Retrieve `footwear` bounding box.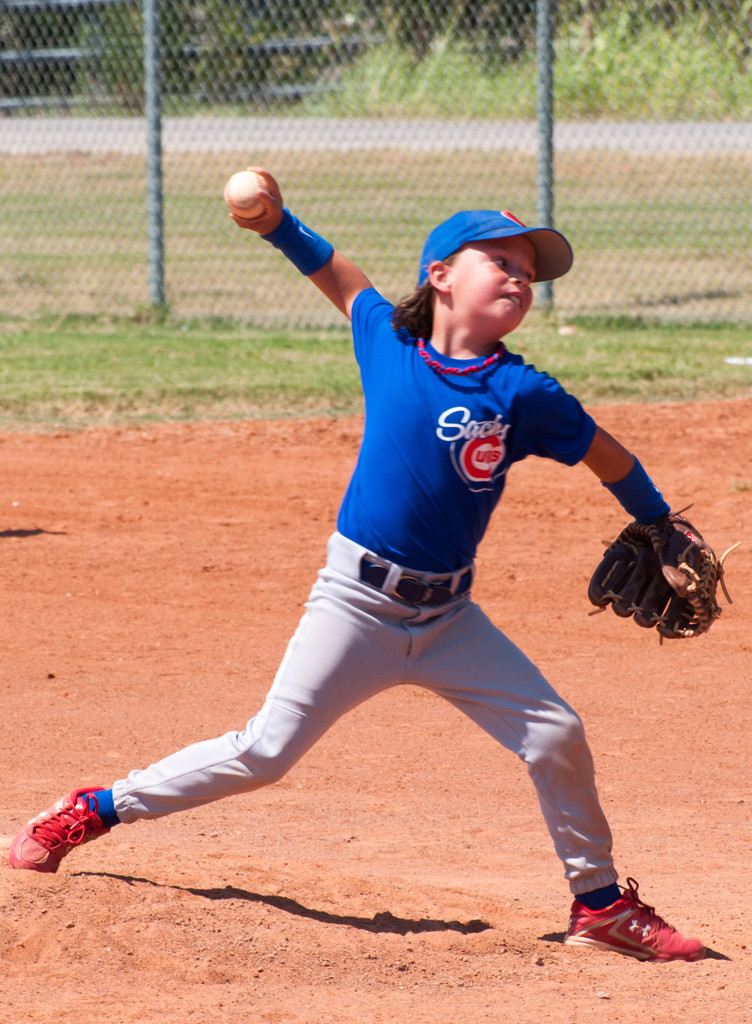
Bounding box: bbox=[15, 790, 115, 870].
